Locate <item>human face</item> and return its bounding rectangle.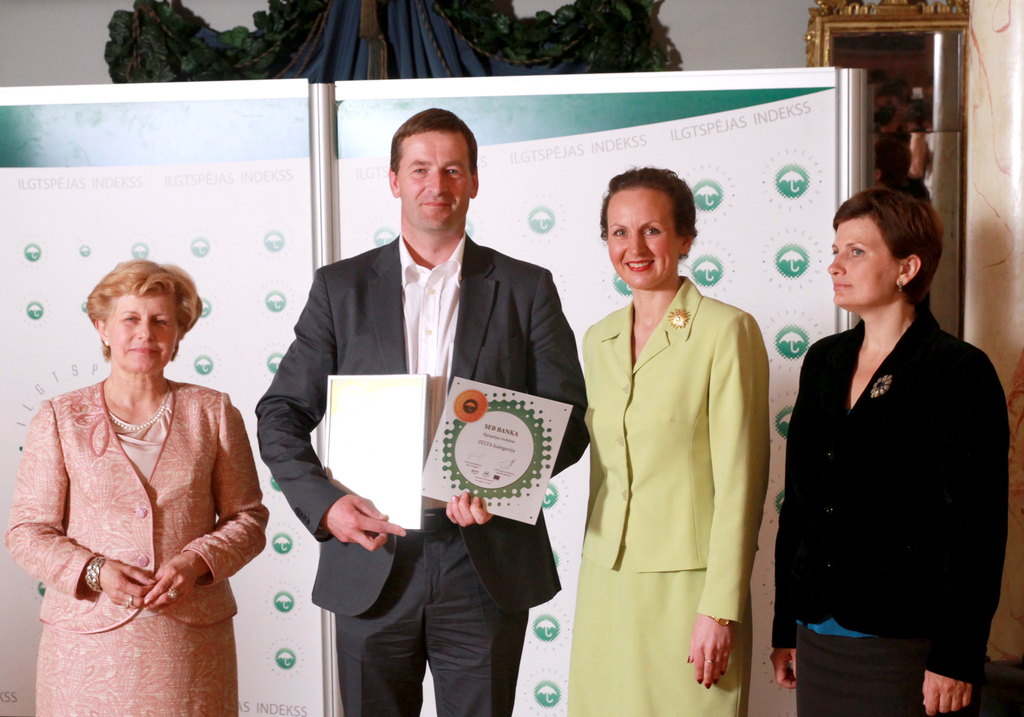
396:132:475:232.
